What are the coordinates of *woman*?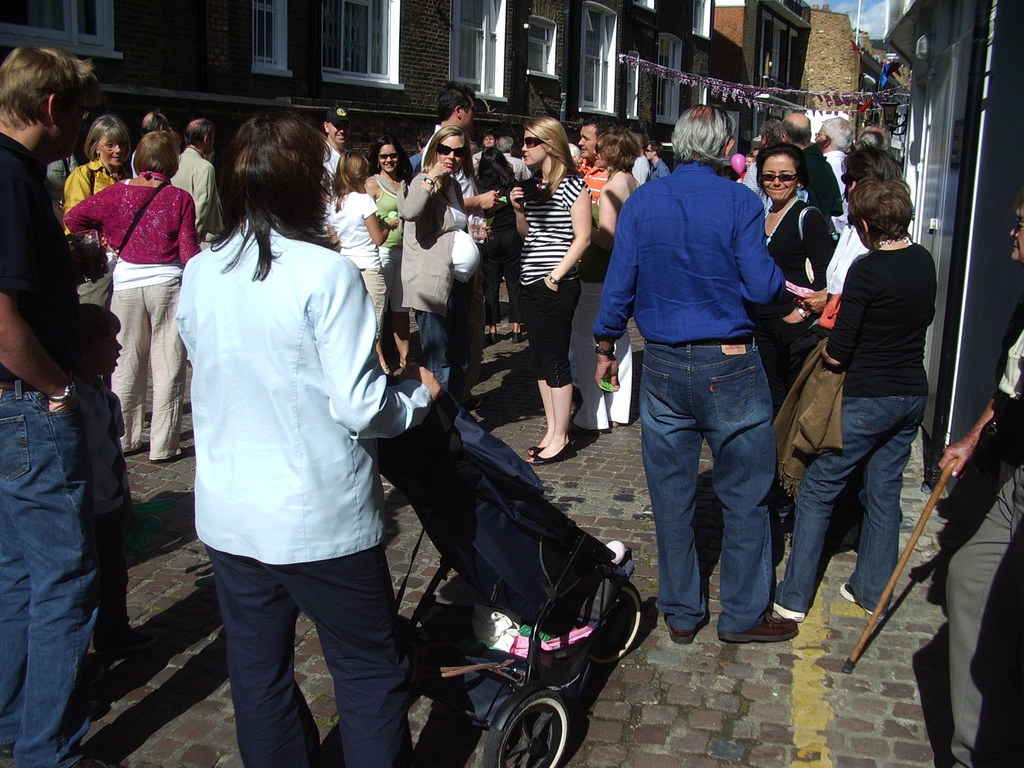
<box>398,124,467,403</box>.
